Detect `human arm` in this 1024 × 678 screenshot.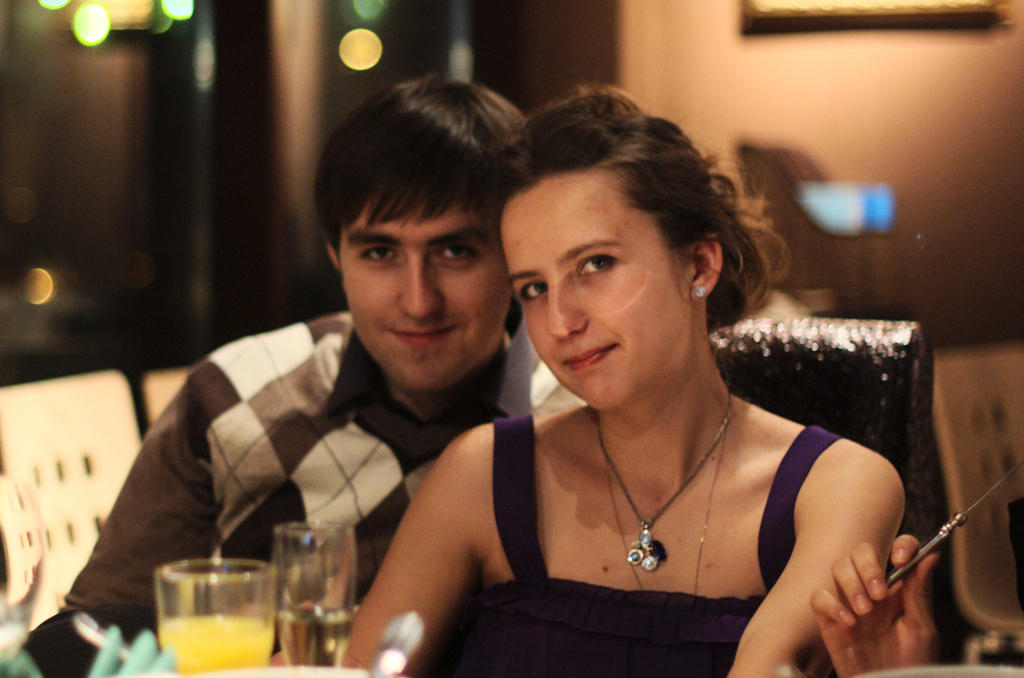
Detection: rect(808, 524, 936, 676).
